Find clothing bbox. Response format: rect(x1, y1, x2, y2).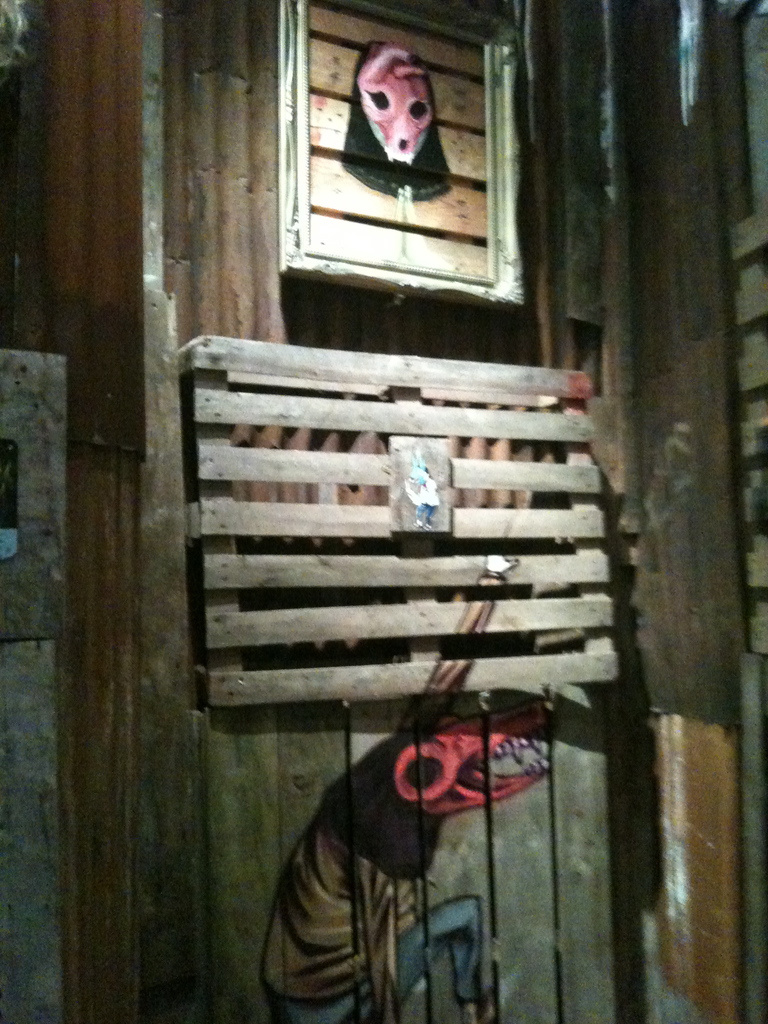
rect(239, 680, 563, 1022).
